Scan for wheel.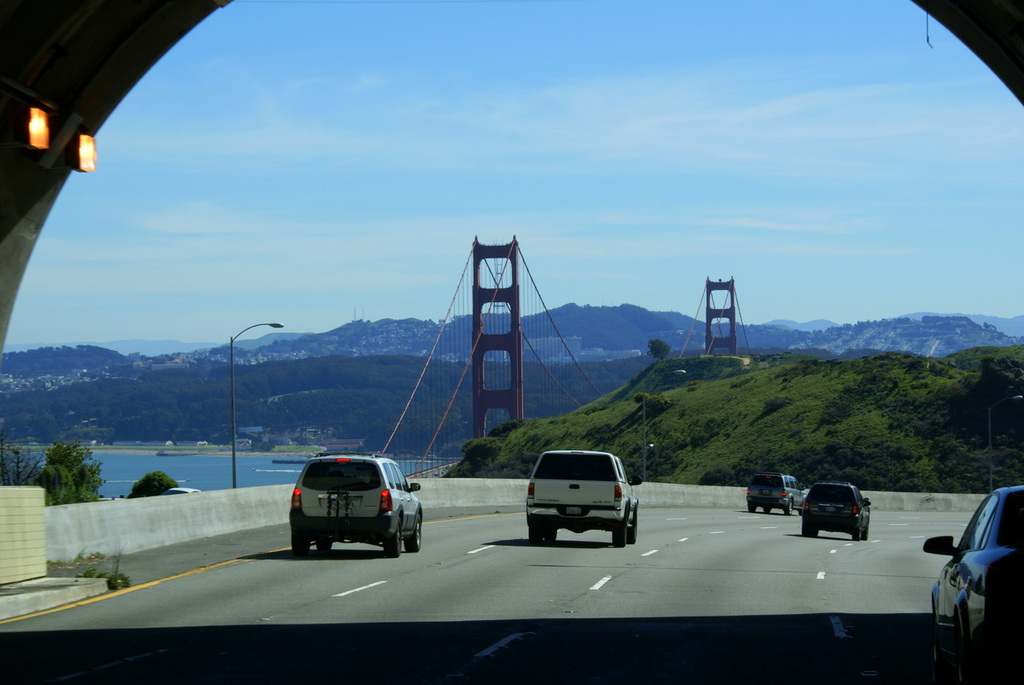
Scan result: [318,541,335,550].
